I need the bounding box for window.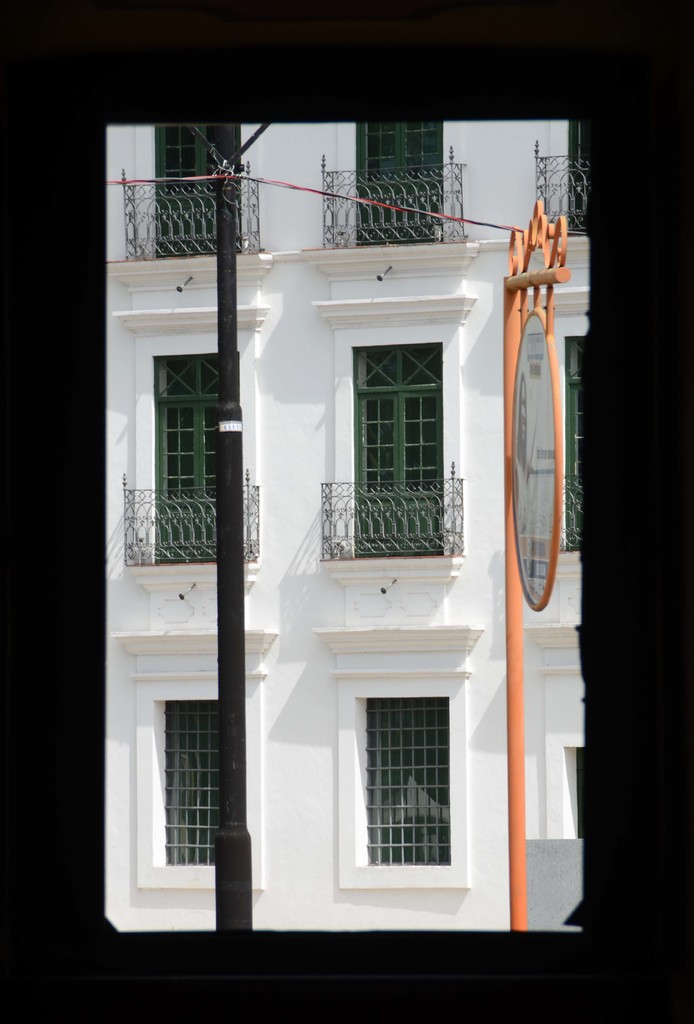
Here it is: {"left": 563, "top": 331, "right": 590, "bottom": 551}.
